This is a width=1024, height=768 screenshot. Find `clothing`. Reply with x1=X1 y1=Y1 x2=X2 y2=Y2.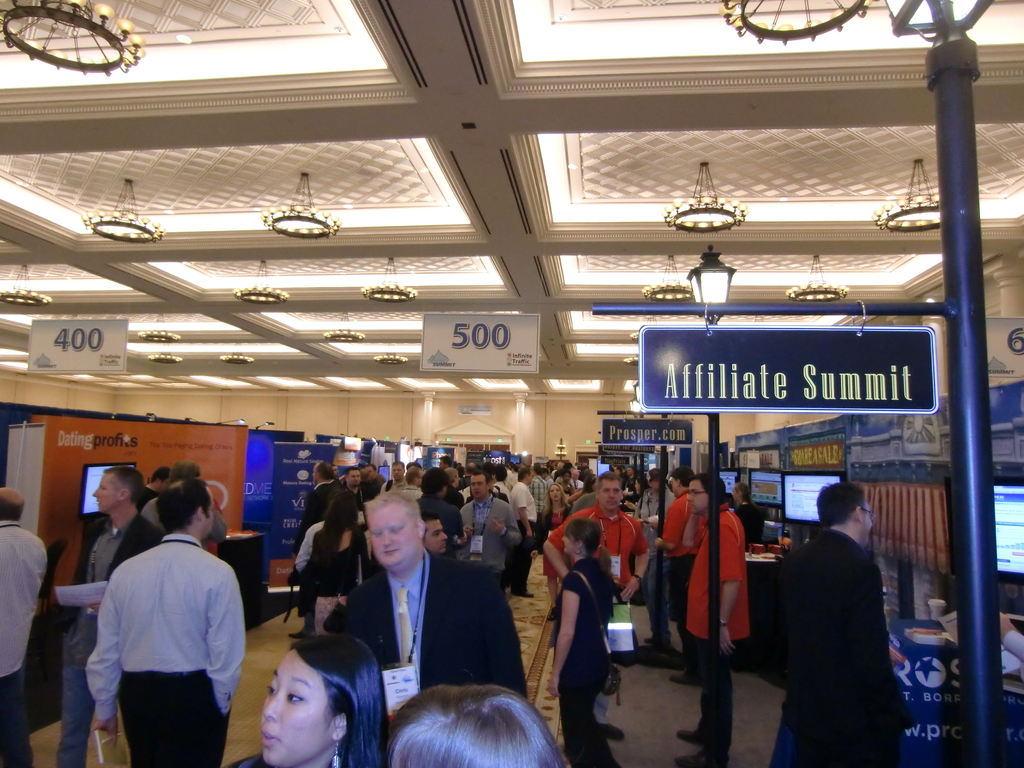
x1=456 y1=495 x2=523 y2=584.
